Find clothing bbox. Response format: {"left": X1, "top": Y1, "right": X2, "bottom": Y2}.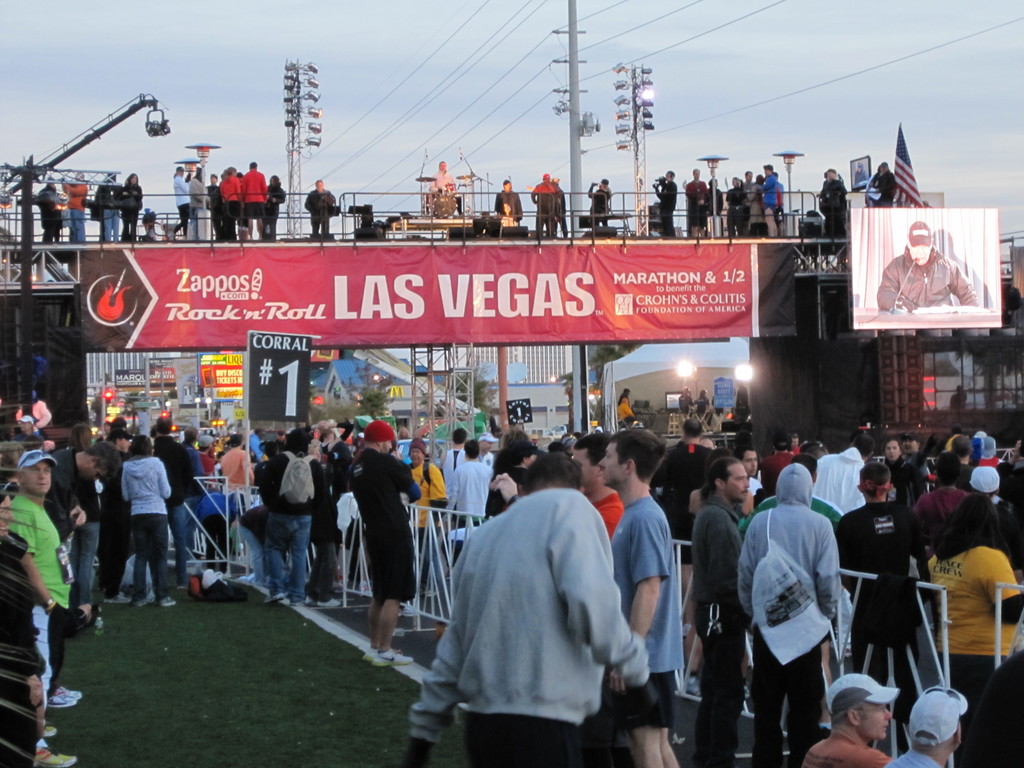
{"left": 97, "top": 176, "right": 124, "bottom": 241}.
